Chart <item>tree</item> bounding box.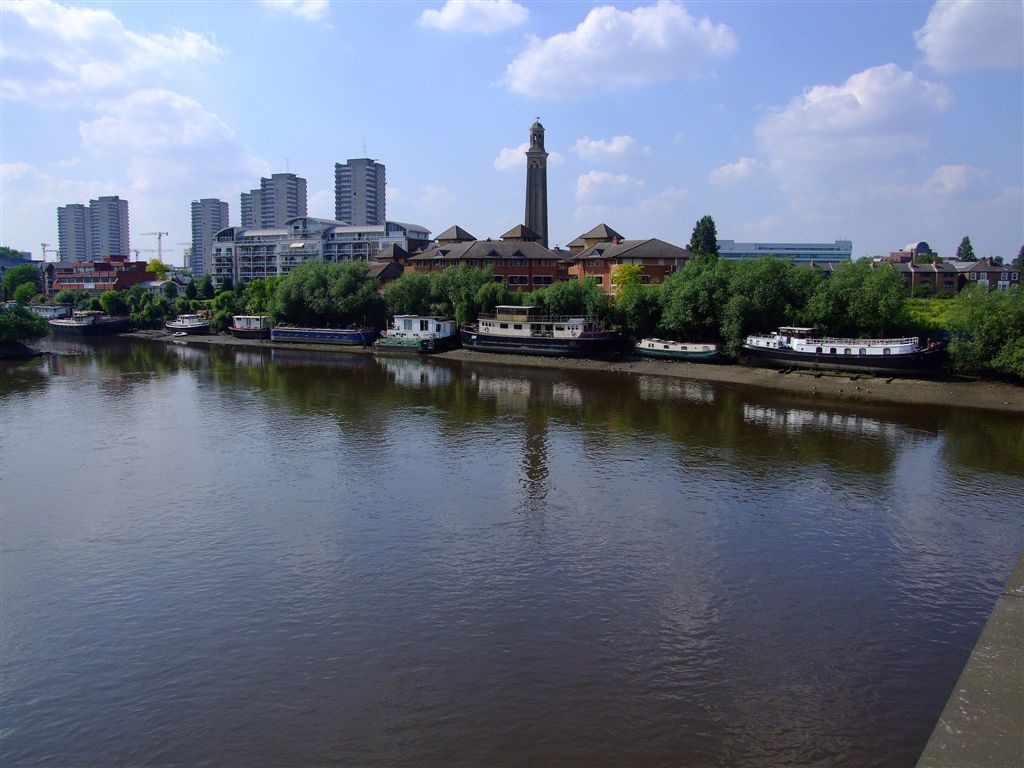
Charted: rect(89, 278, 165, 317).
